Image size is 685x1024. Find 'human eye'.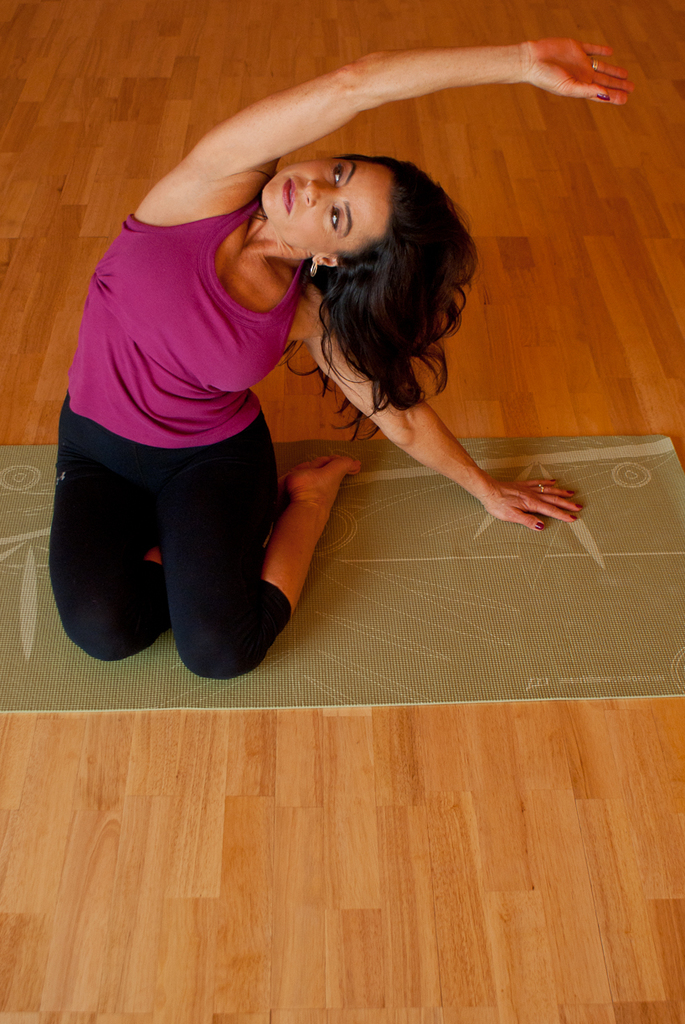
locate(330, 162, 346, 185).
